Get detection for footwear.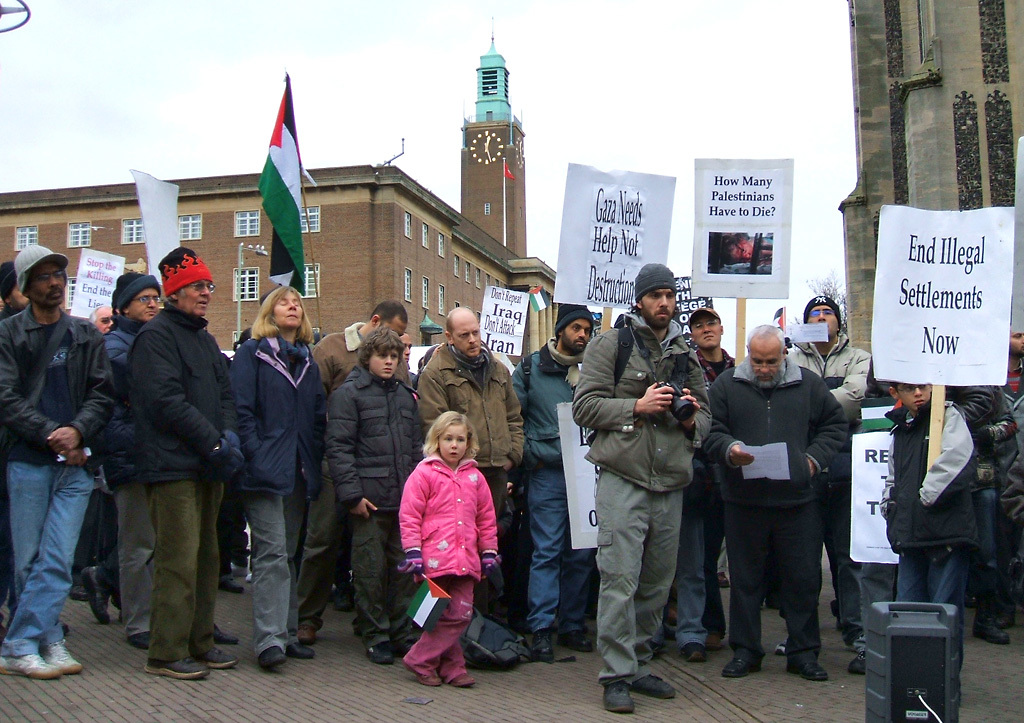
Detection: [x1=212, y1=627, x2=239, y2=647].
